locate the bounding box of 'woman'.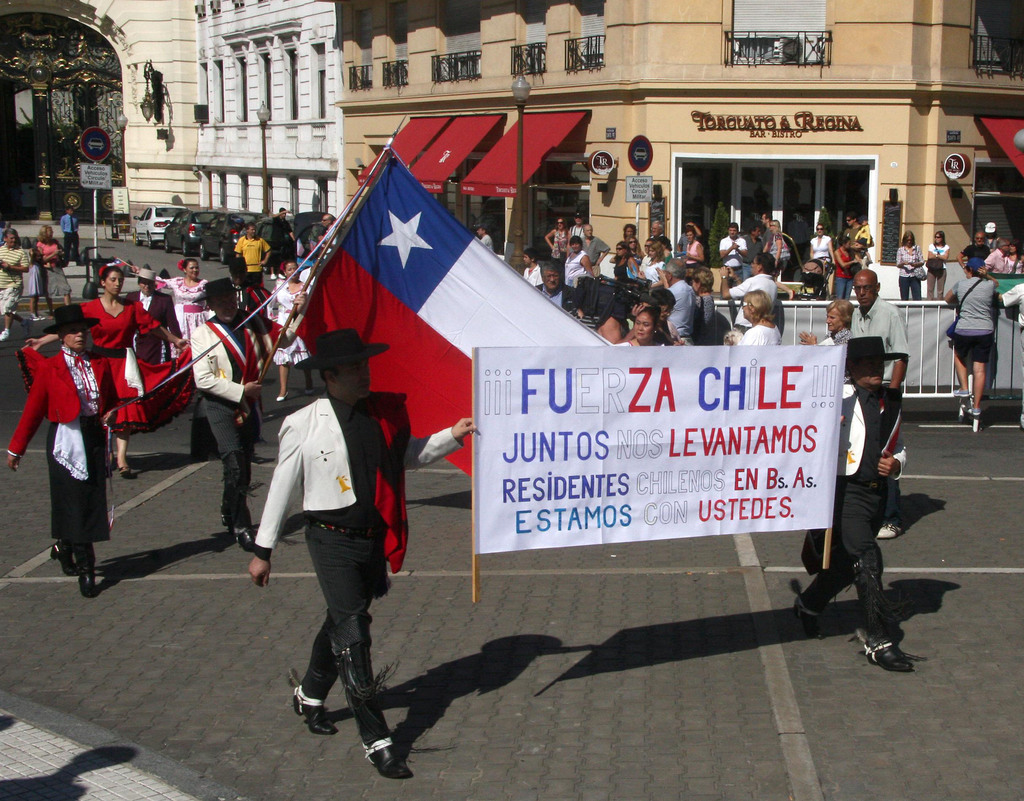
Bounding box: 895,231,923,299.
